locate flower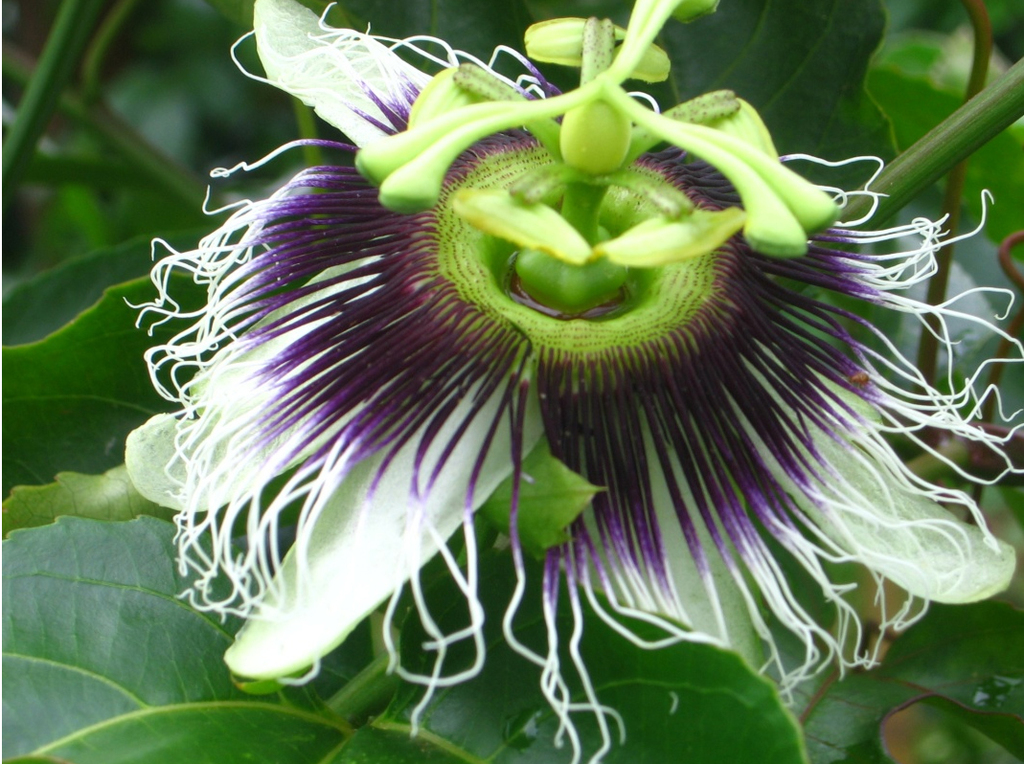
x1=124 y1=0 x2=1023 y2=763
